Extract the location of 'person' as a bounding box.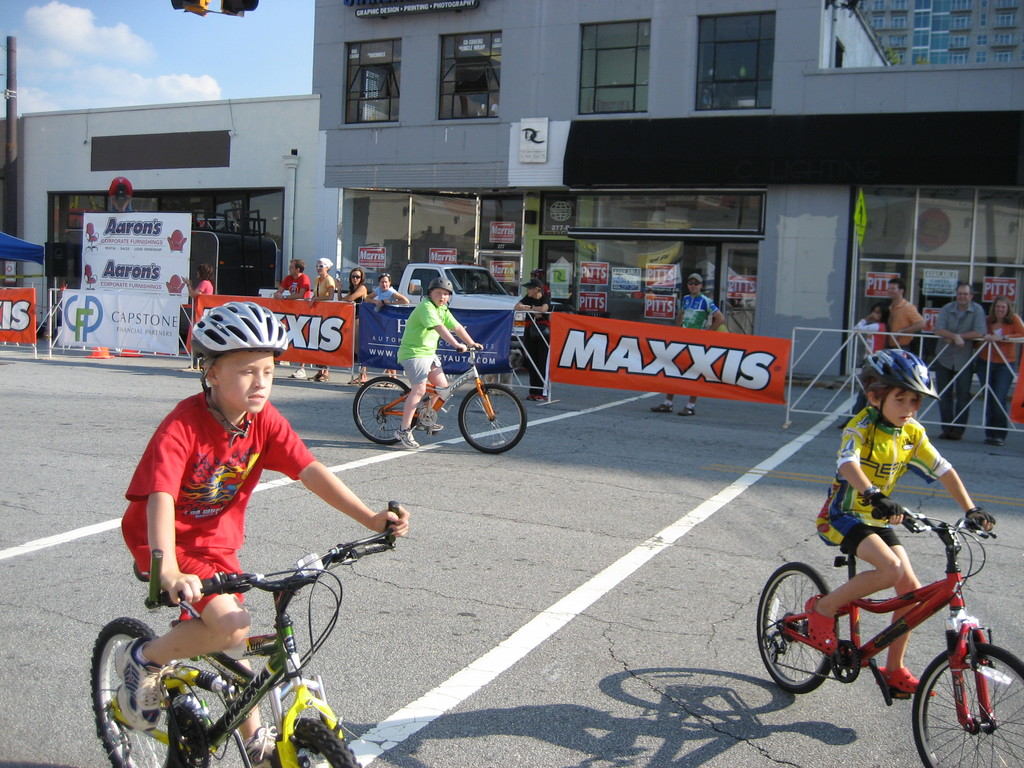
[122, 300, 419, 733].
